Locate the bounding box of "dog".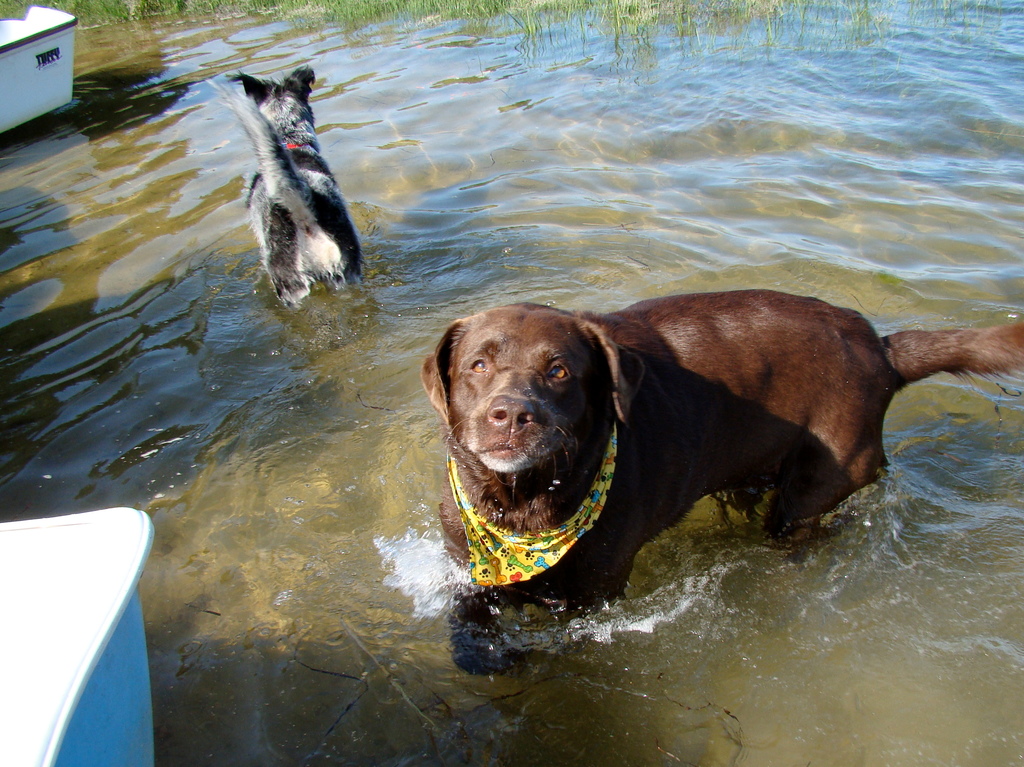
Bounding box: (209, 71, 376, 299).
